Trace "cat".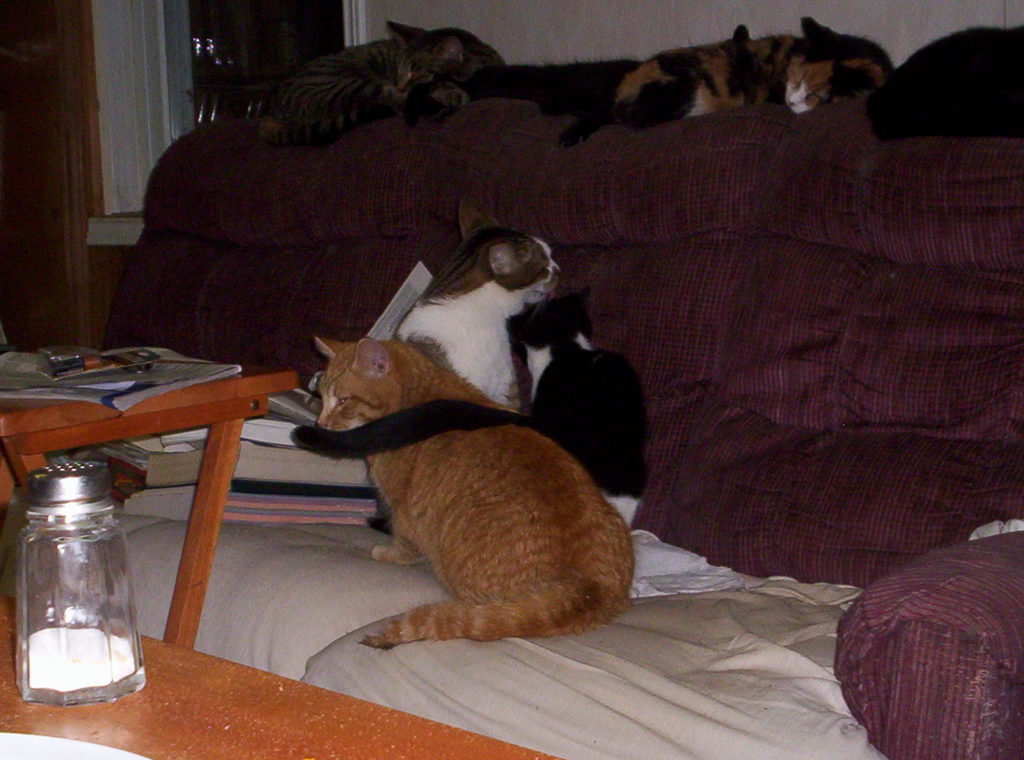
Traced to {"x1": 286, "y1": 287, "x2": 648, "y2": 533}.
